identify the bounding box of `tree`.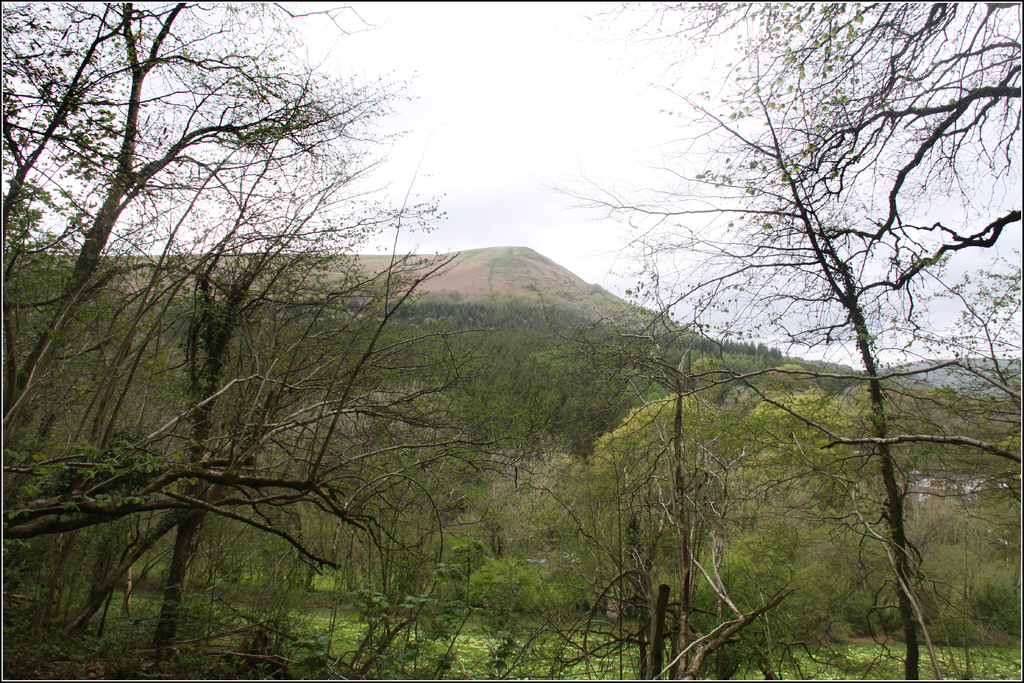
[0,240,486,545].
